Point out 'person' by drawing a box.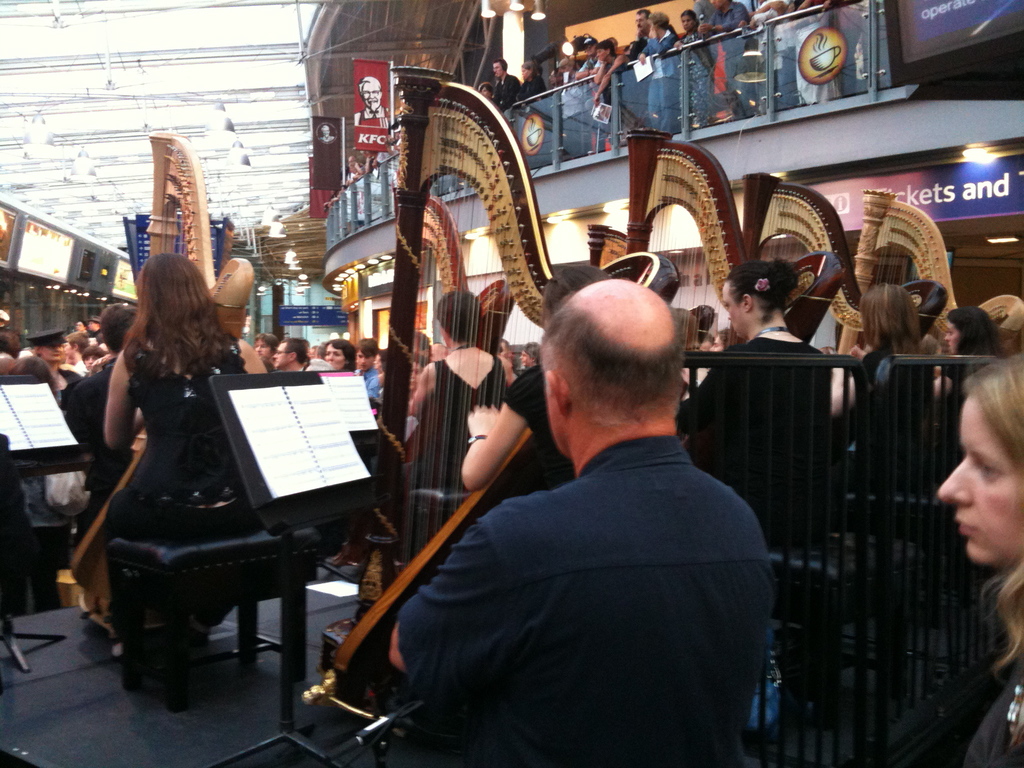
[x1=362, y1=339, x2=384, y2=405].
